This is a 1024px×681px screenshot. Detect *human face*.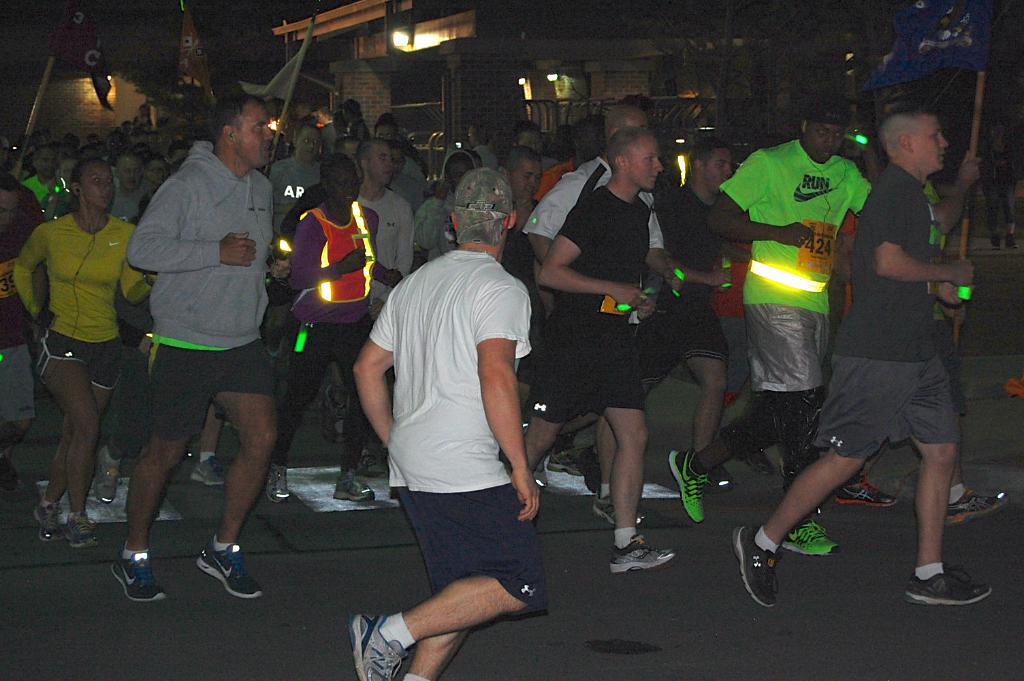
<bbox>513, 163, 541, 194</bbox>.
